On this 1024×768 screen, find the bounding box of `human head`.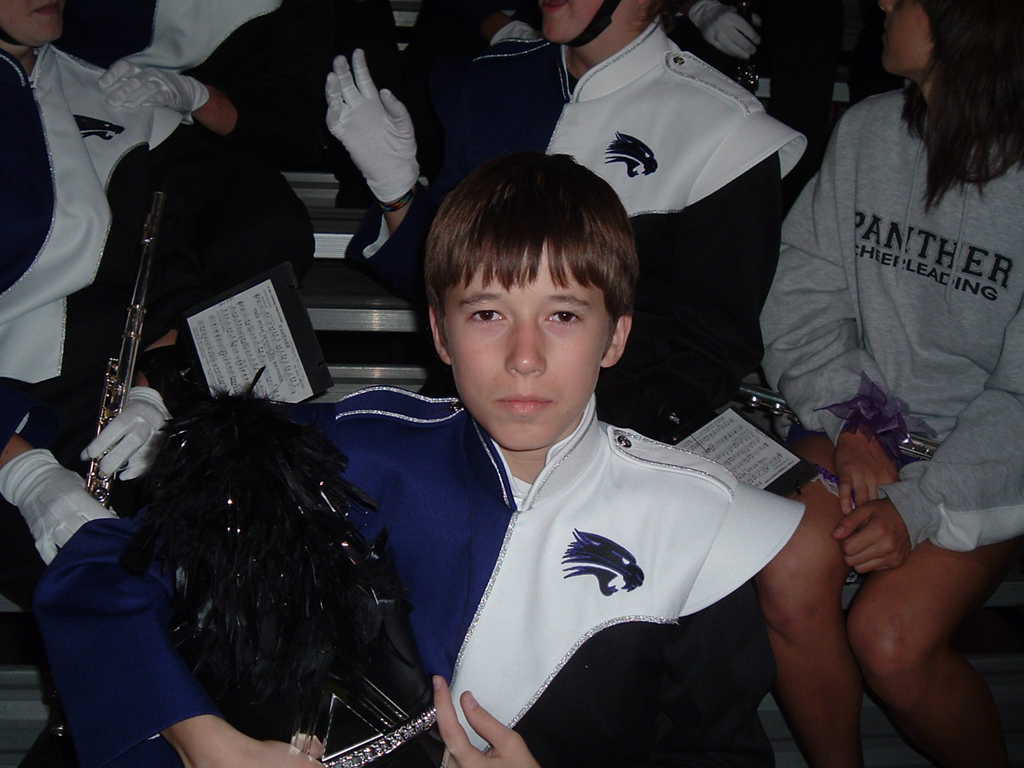
Bounding box: [874,0,1016,81].
